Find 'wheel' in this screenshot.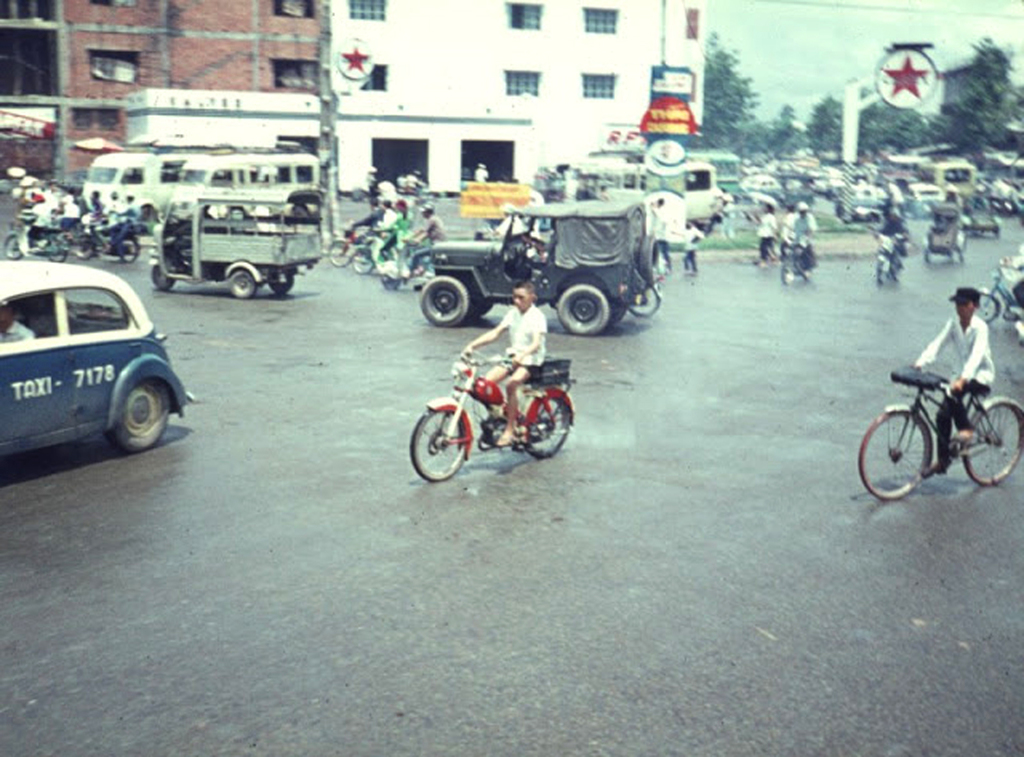
The bounding box for 'wheel' is (x1=960, y1=395, x2=1023, y2=493).
